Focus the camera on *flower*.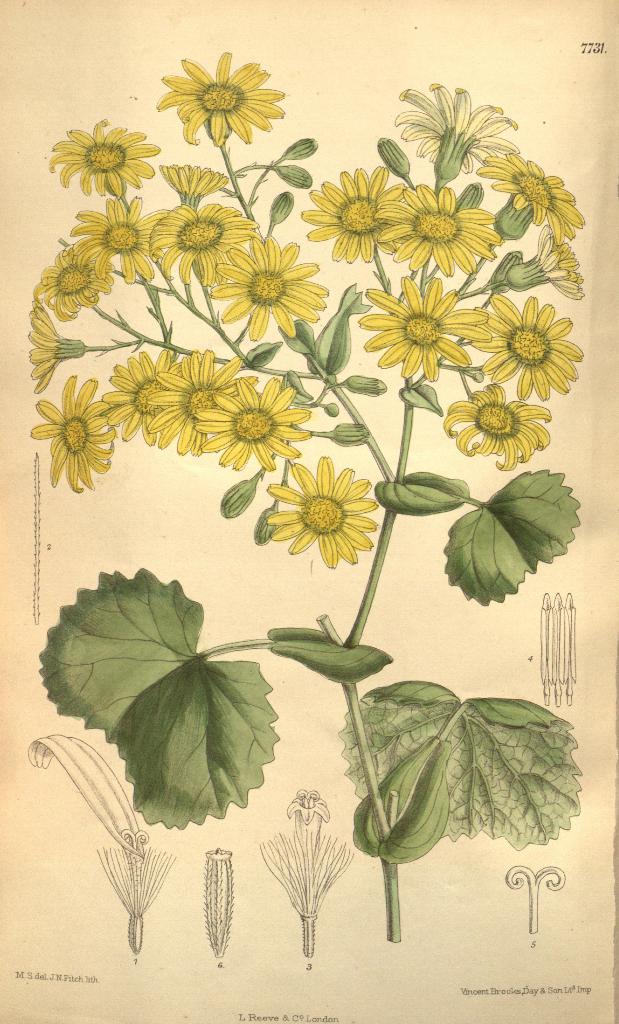
Focus region: {"x1": 41, "y1": 114, "x2": 162, "y2": 200}.
